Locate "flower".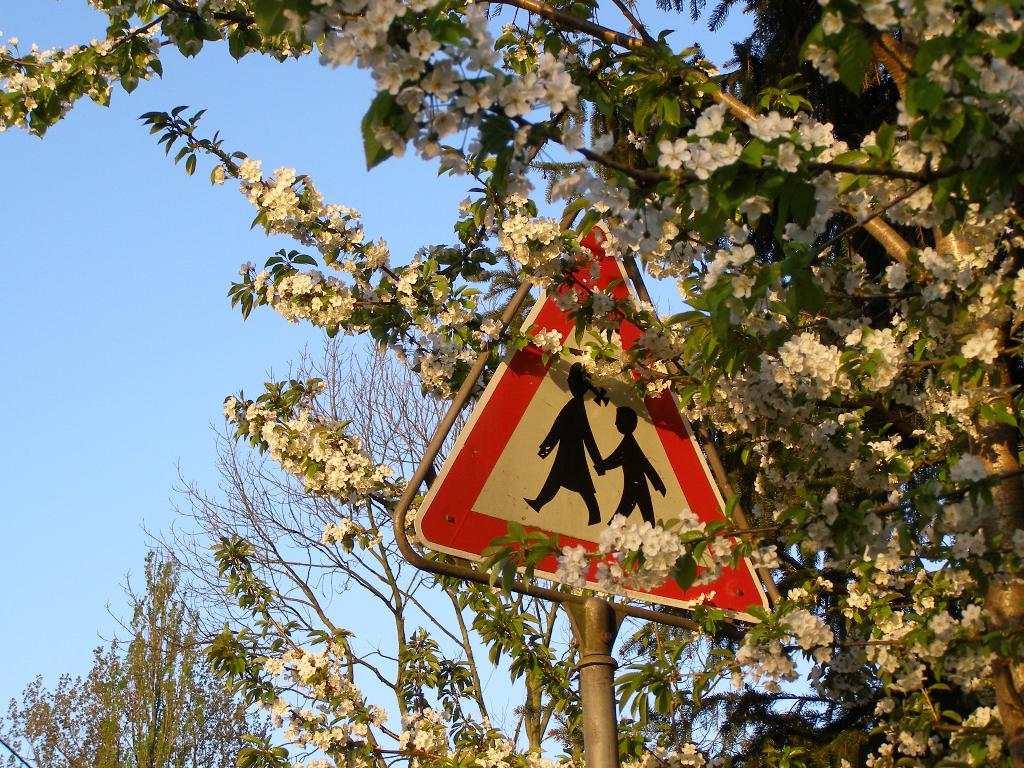
Bounding box: x1=660, y1=139, x2=692, y2=168.
